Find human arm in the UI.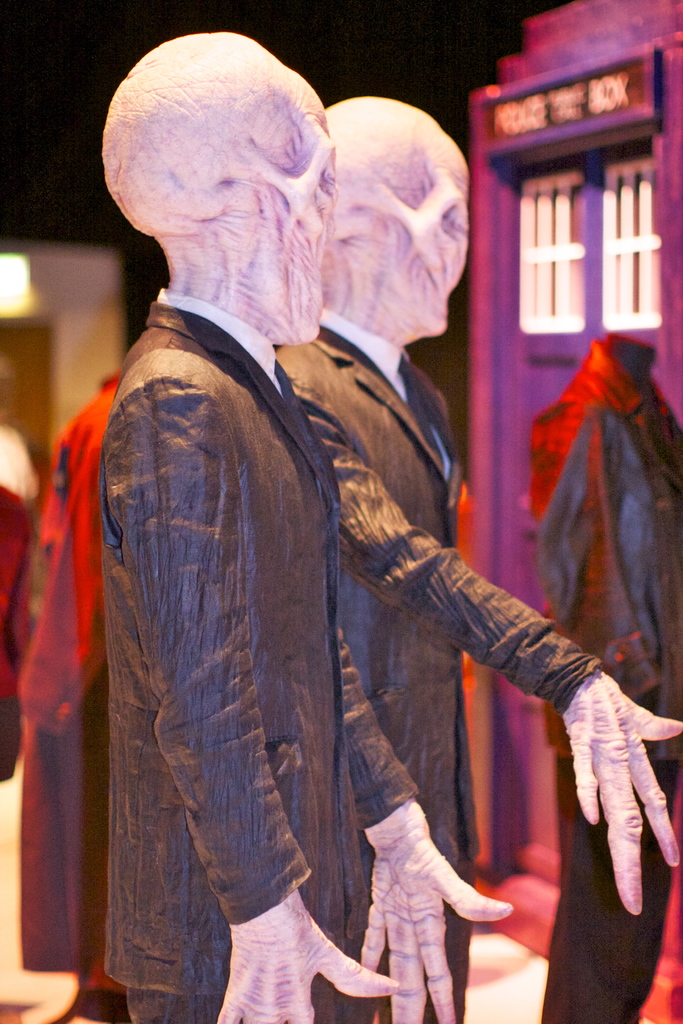
UI element at BBox(110, 384, 406, 1021).
